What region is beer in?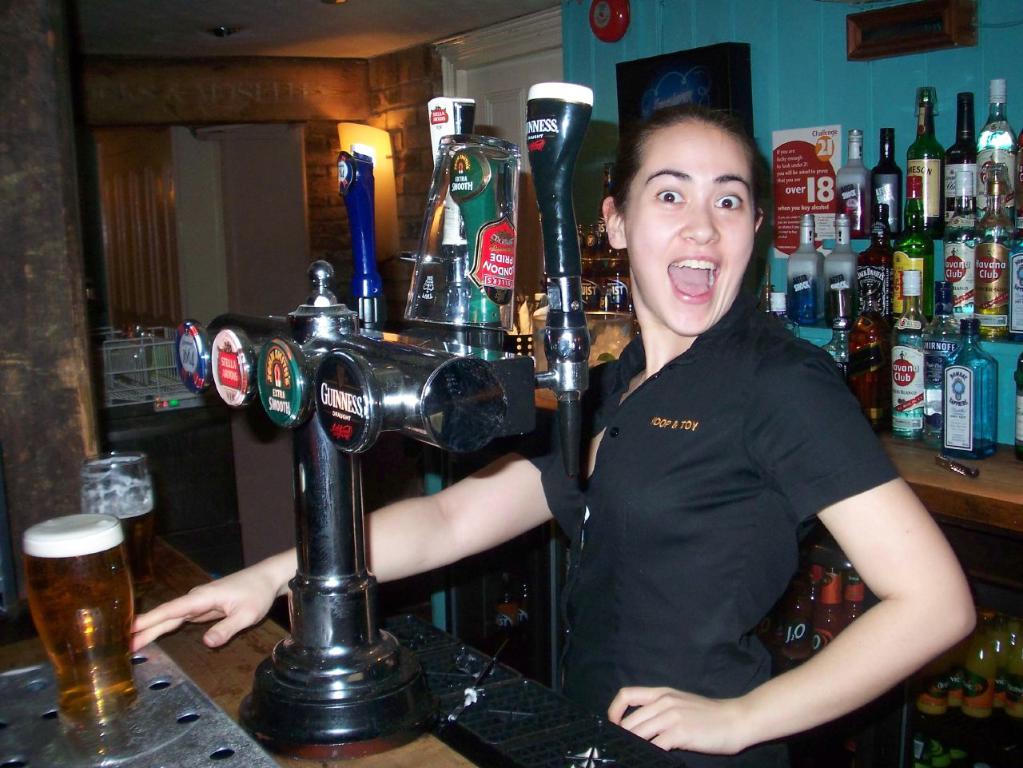
[23, 517, 129, 729].
